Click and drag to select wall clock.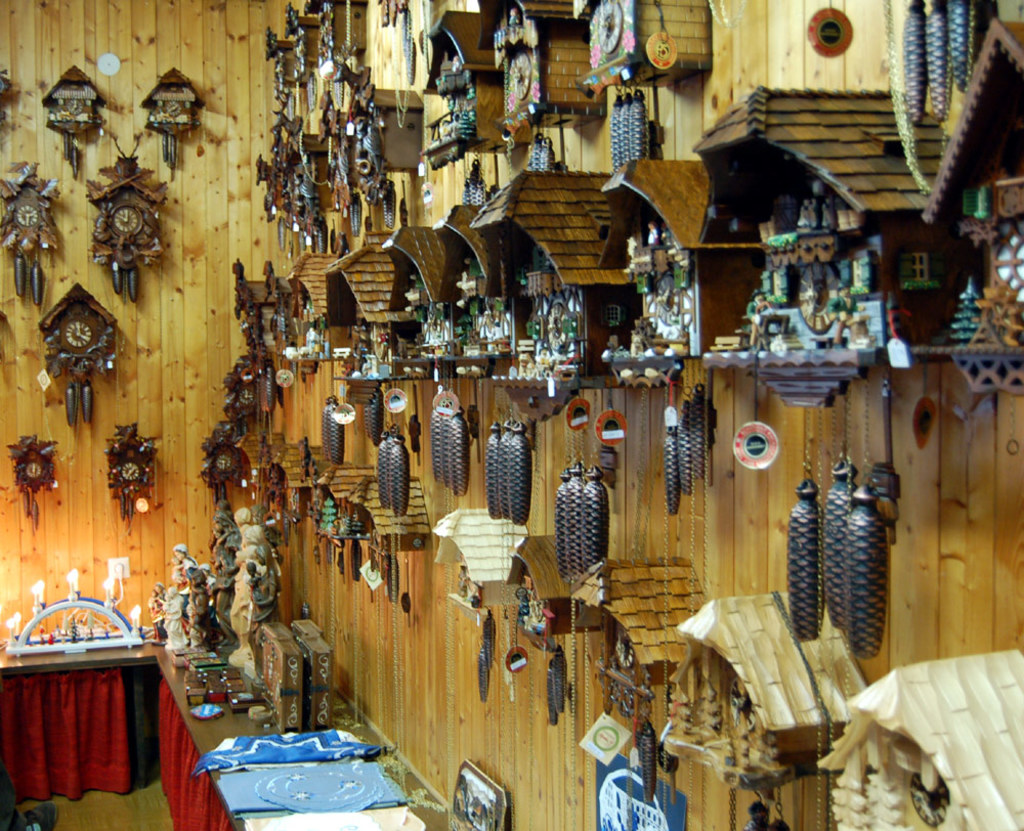
Selection: {"left": 321, "top": 234, "right": 411, "bottom": 424}.
